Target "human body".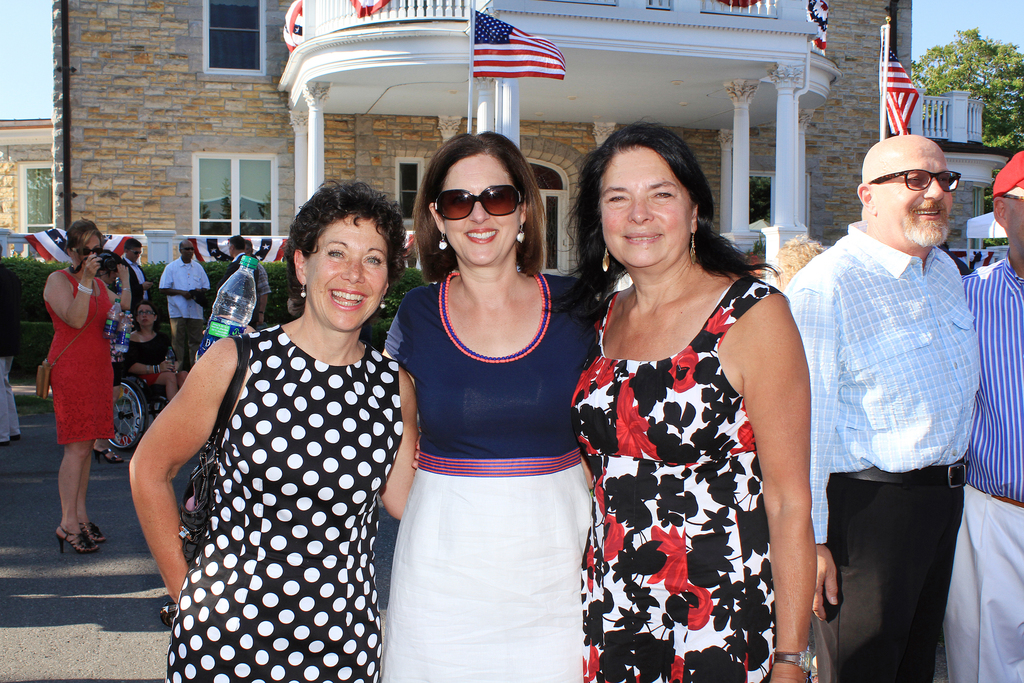
Target region: [x1=225, y1=236, x2=245, y2=280].
